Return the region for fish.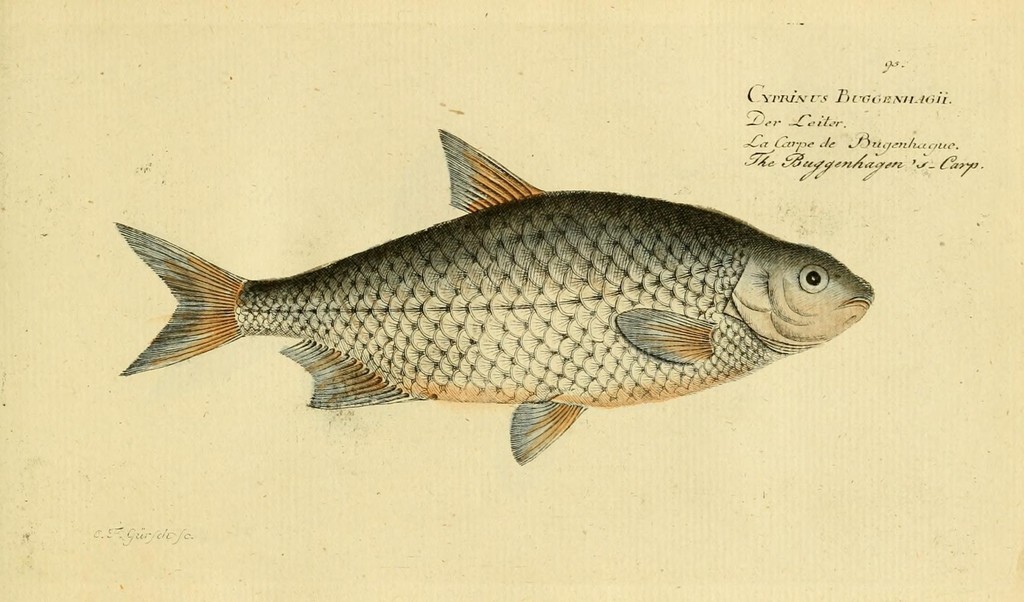
(122,127,869,472).
